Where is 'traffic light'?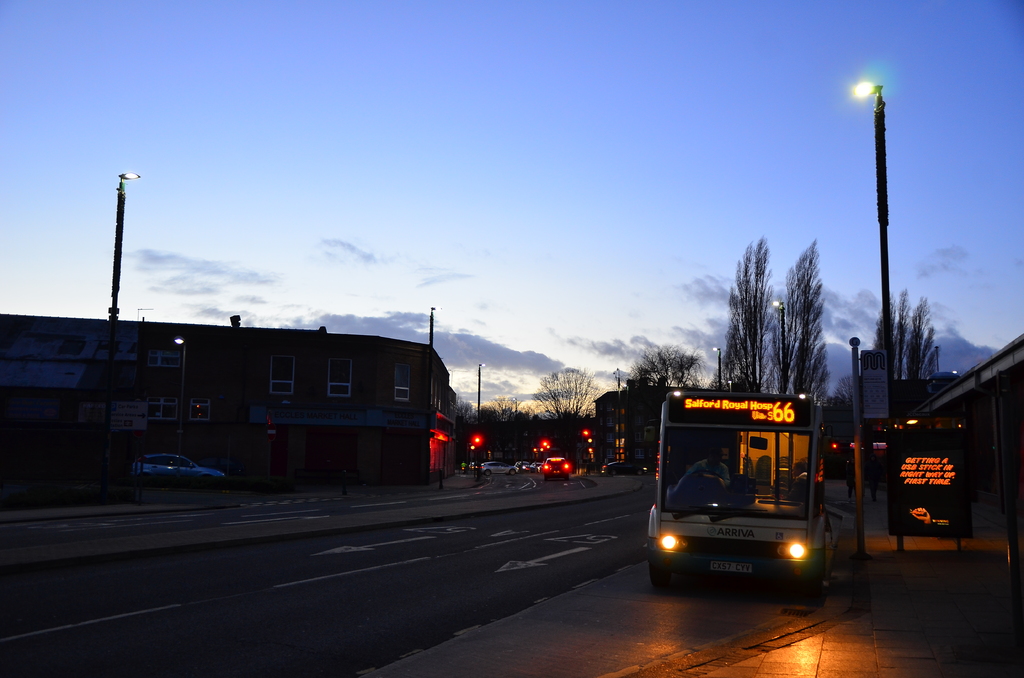
box(581, 424, 590, 440).
